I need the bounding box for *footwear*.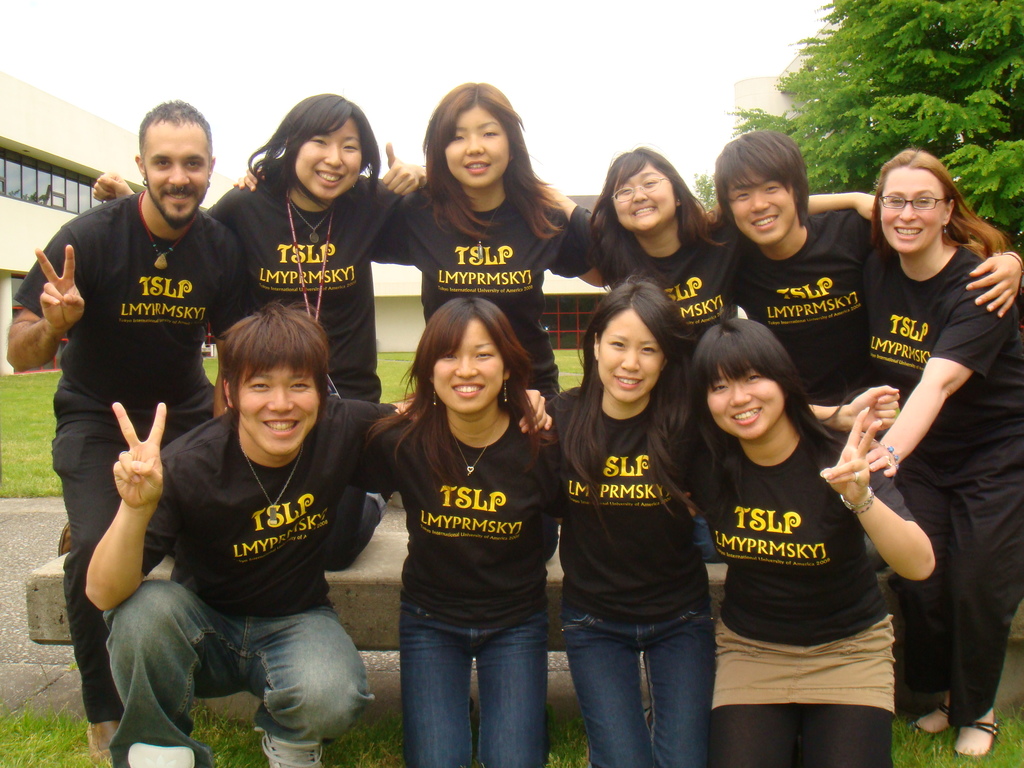
Here it is: [128,740,196,767].
